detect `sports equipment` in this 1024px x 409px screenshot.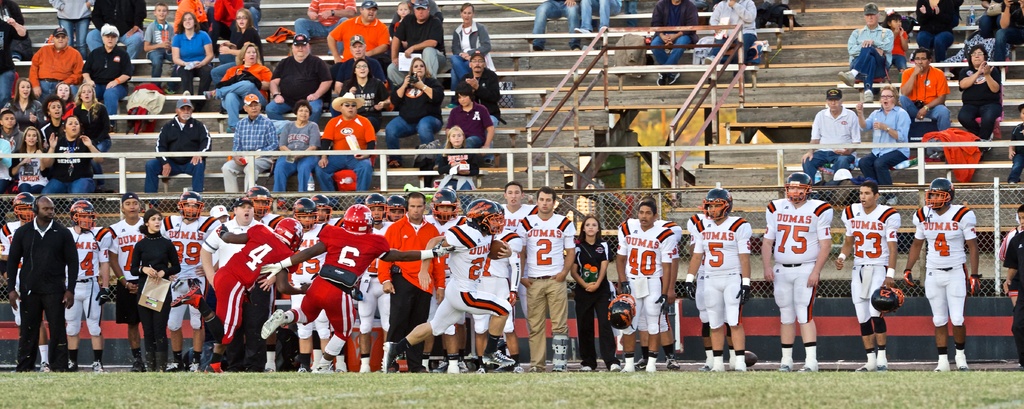
Detection: 291/195/316/232.
